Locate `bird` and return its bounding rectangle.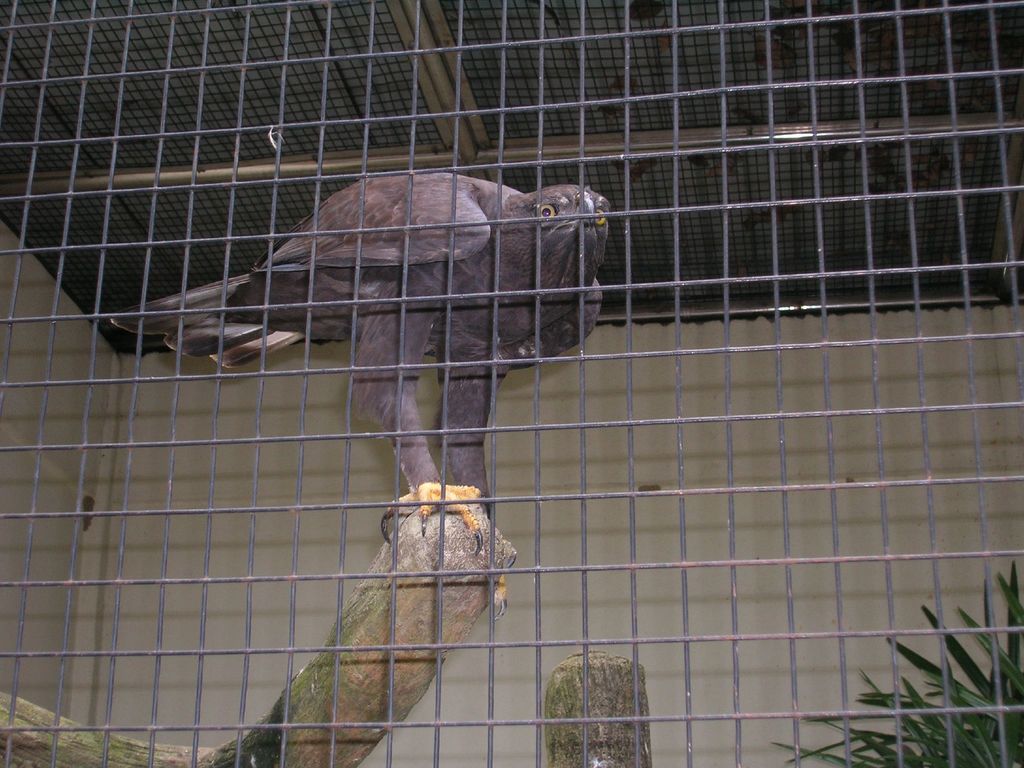
detection(86, 197, 653, 612).
